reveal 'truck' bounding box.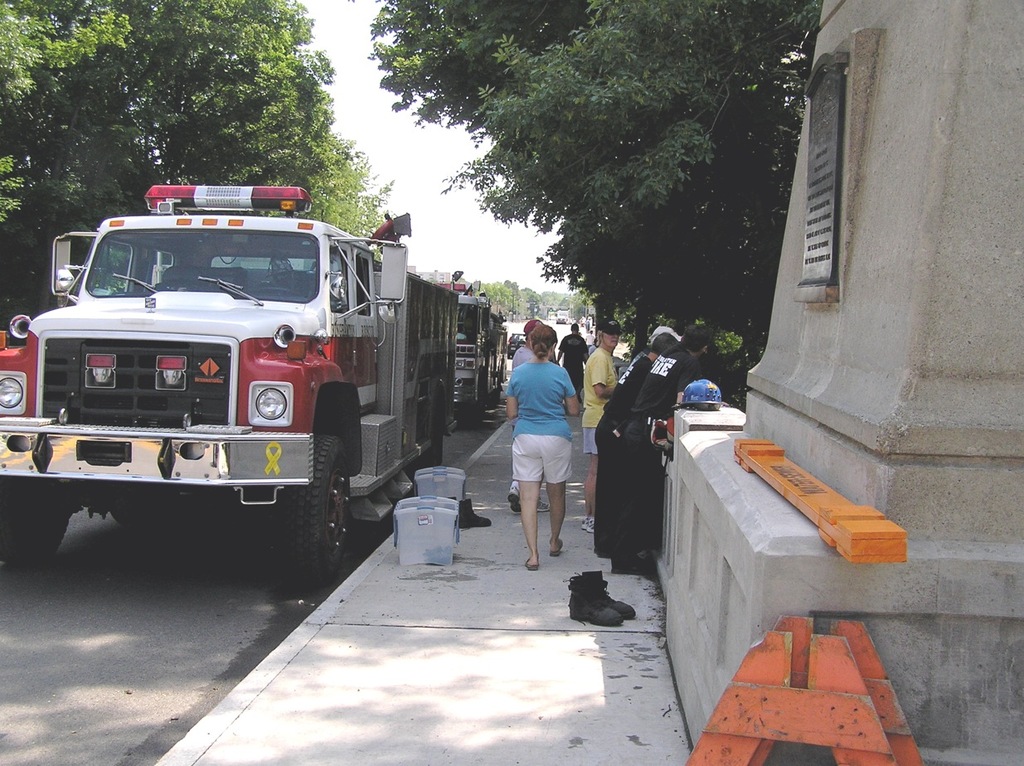
Revealed: Rect(97, 190, 464, 586).
